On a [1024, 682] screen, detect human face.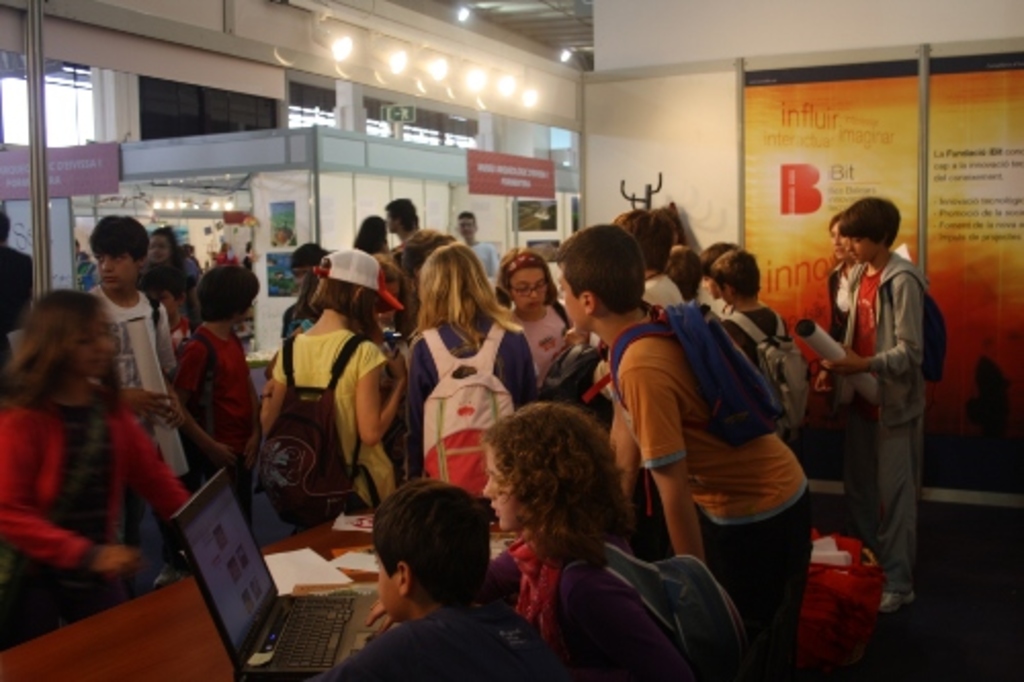
[74,305,113,377].
